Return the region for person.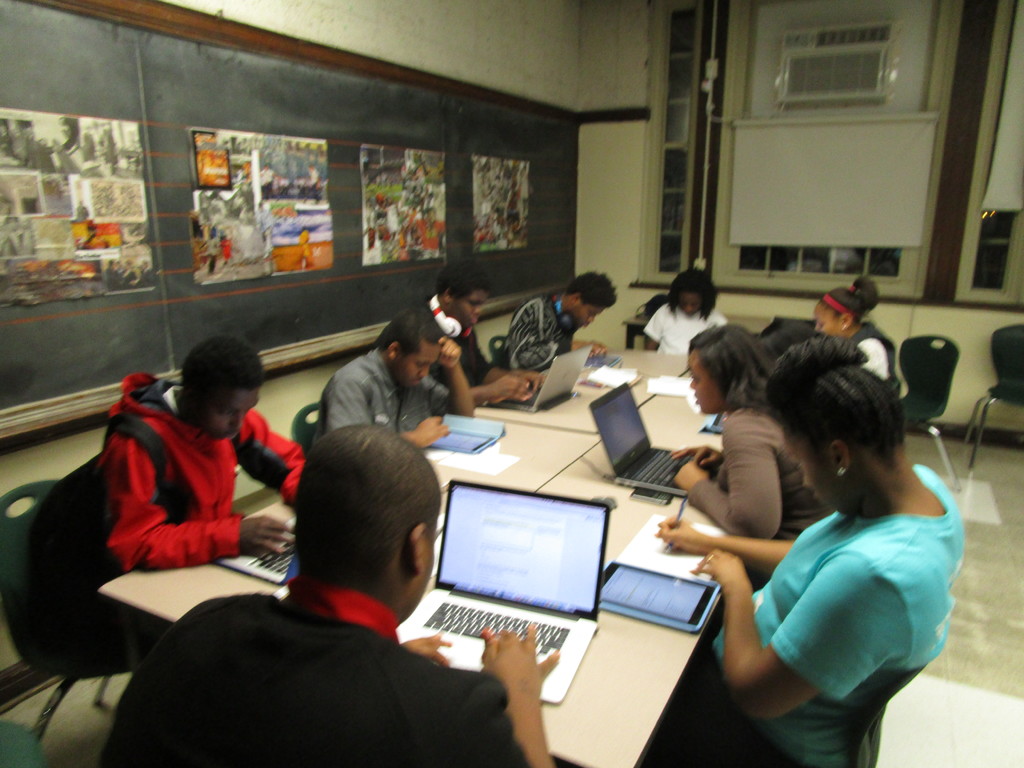
[x1=805, y1=280, x2=895, y2=372].
